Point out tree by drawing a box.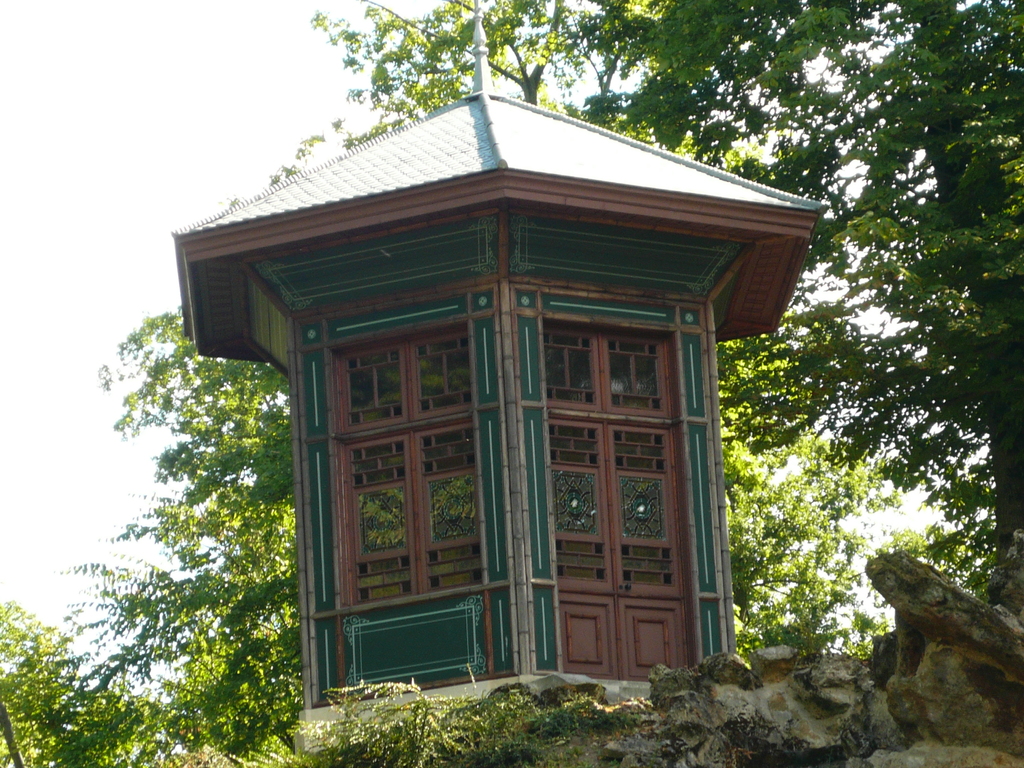
{"x1": 47, "y1": 271, "x2": 323, "y2": 764}.
